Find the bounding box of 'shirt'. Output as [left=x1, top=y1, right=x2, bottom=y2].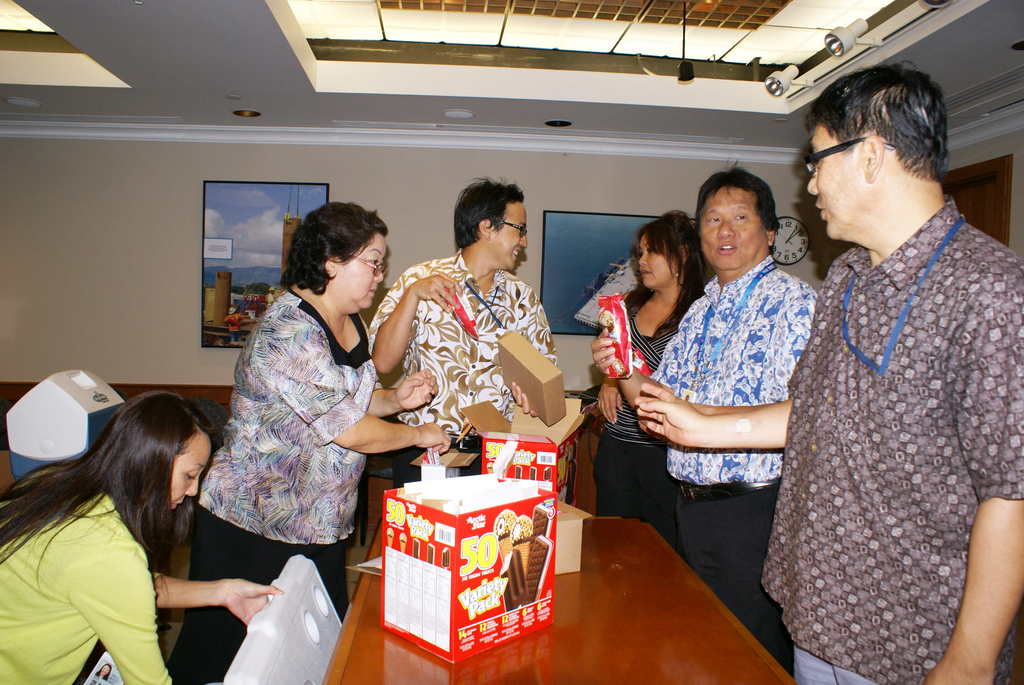
[left=196, top=290, right=383, bottom=547].
